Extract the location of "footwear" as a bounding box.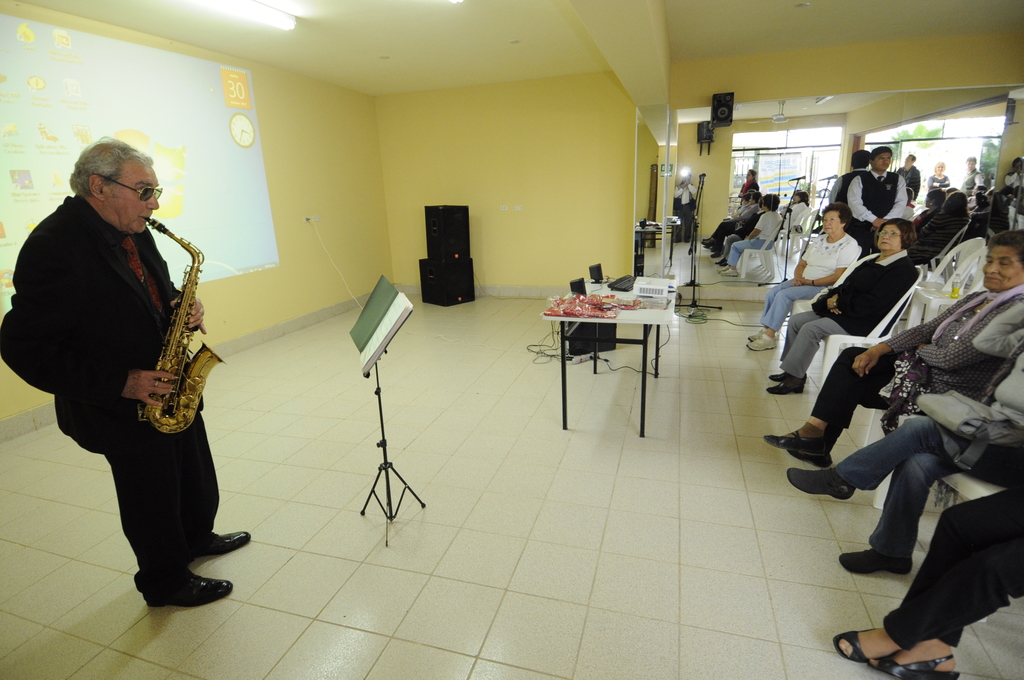
(left=195, top=525, right=253, bottom=556).
